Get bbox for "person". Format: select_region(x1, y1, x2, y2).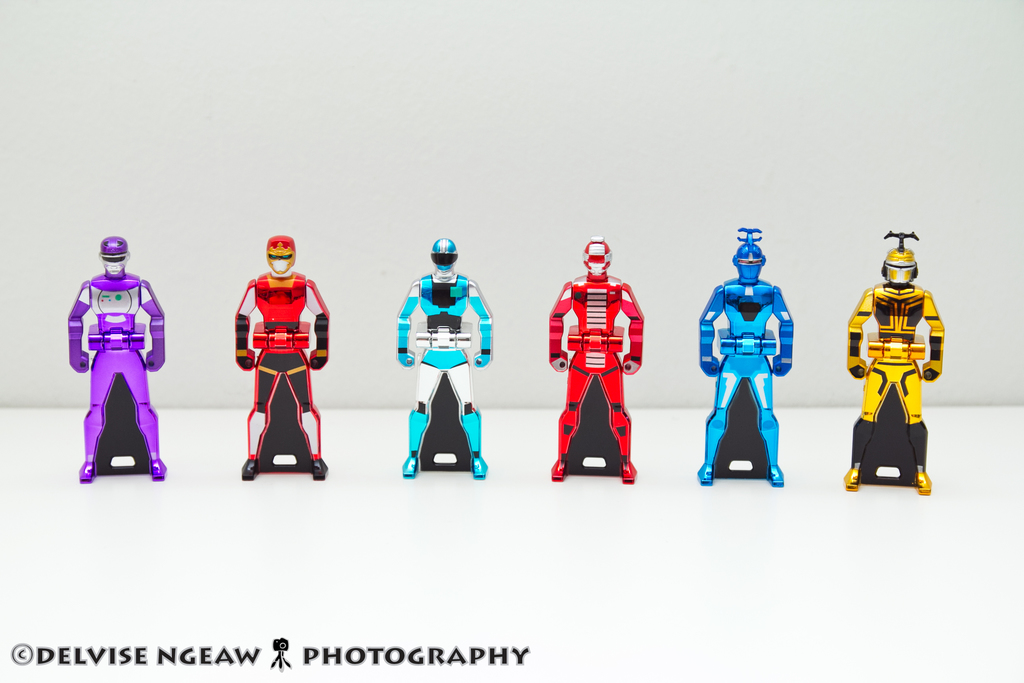
select_region(233, 239, 339, 488).
